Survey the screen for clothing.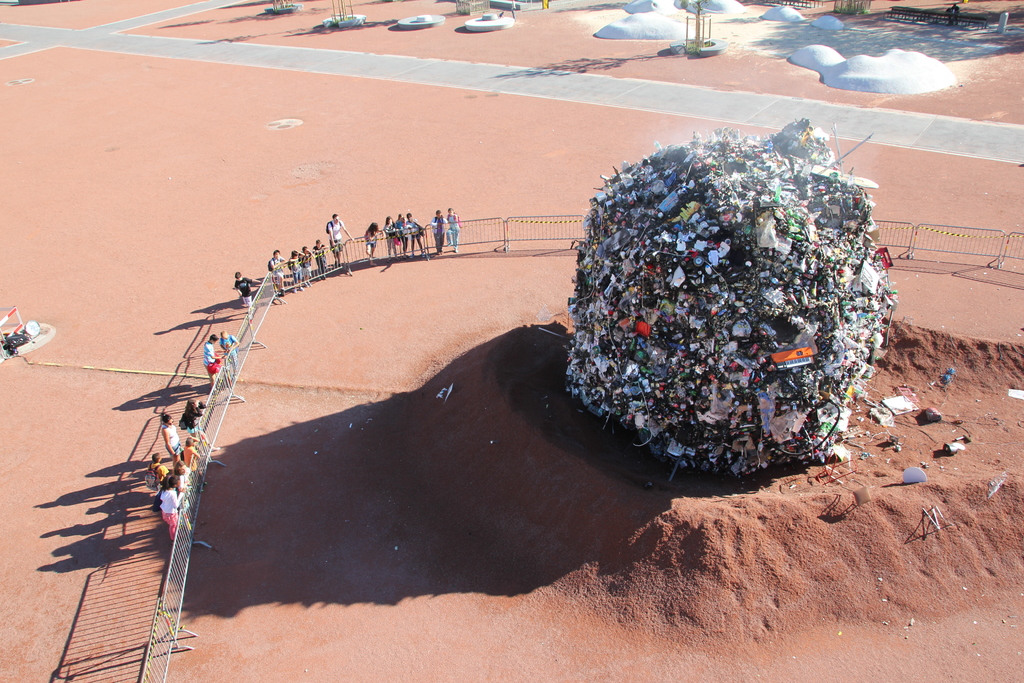
Survey found: [x1=220, y1=335, x2=233, y2=348].
